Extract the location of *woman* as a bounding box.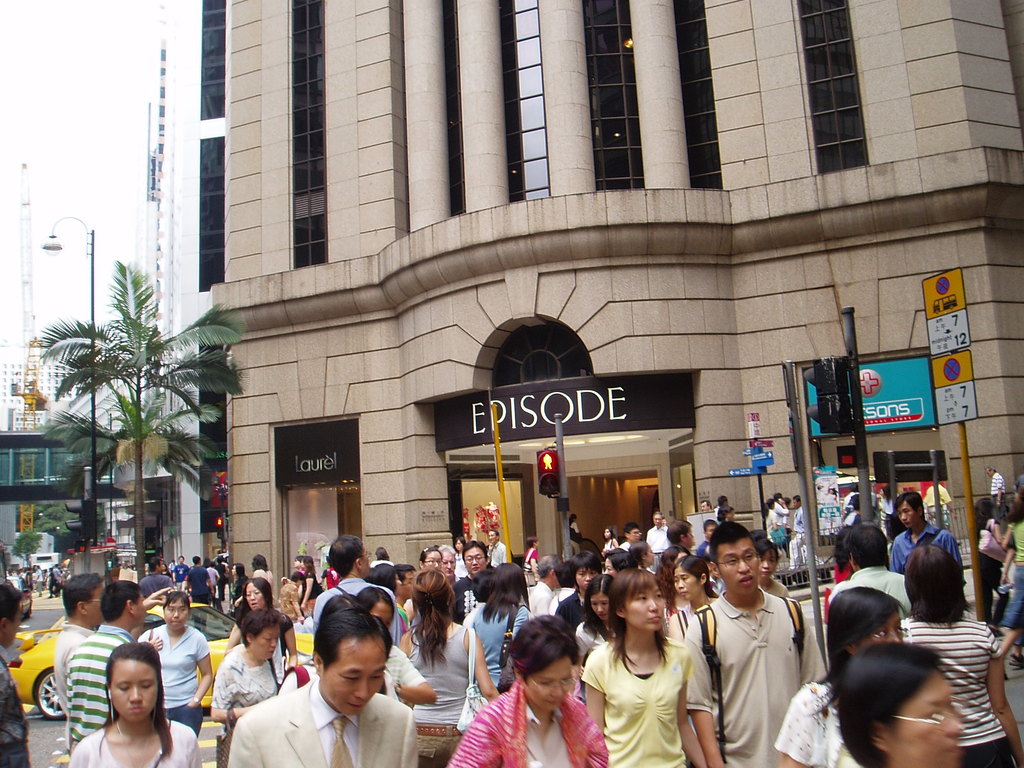
<bbox>774, 588, 913, 767</bbox>.
